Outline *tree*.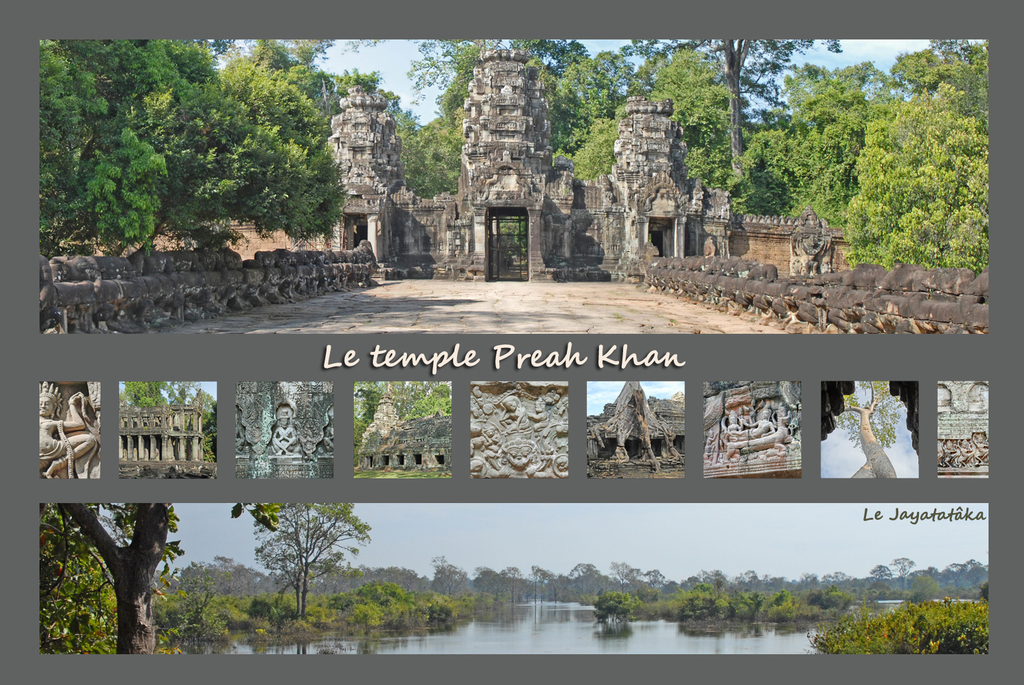
Outline: box=[386, 39, 600, 210].
